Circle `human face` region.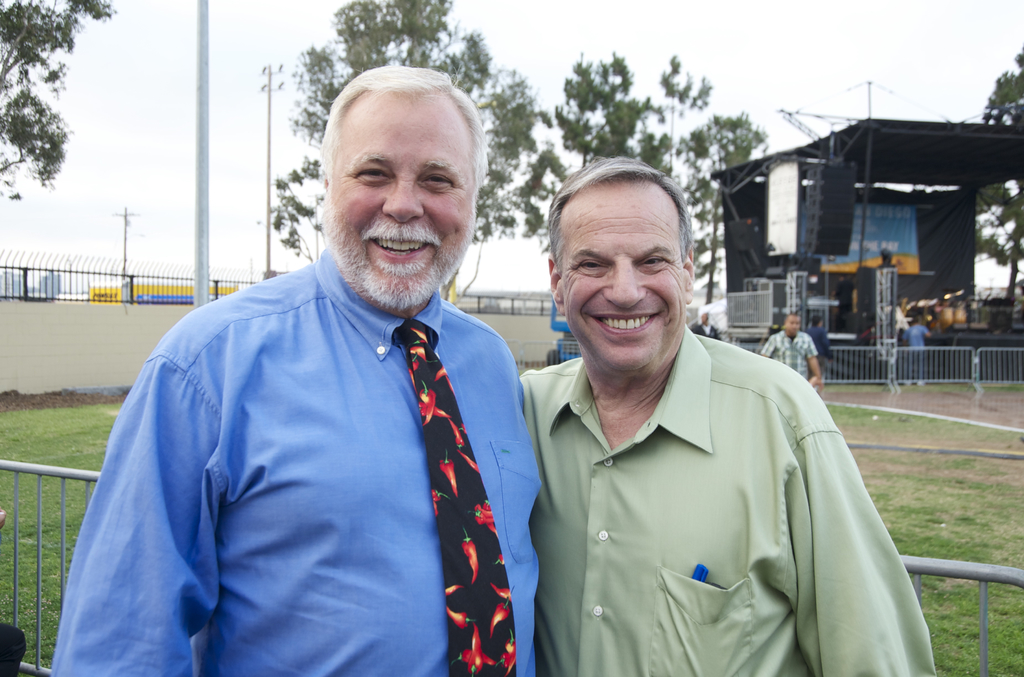
Region: 323:94:471:310.
